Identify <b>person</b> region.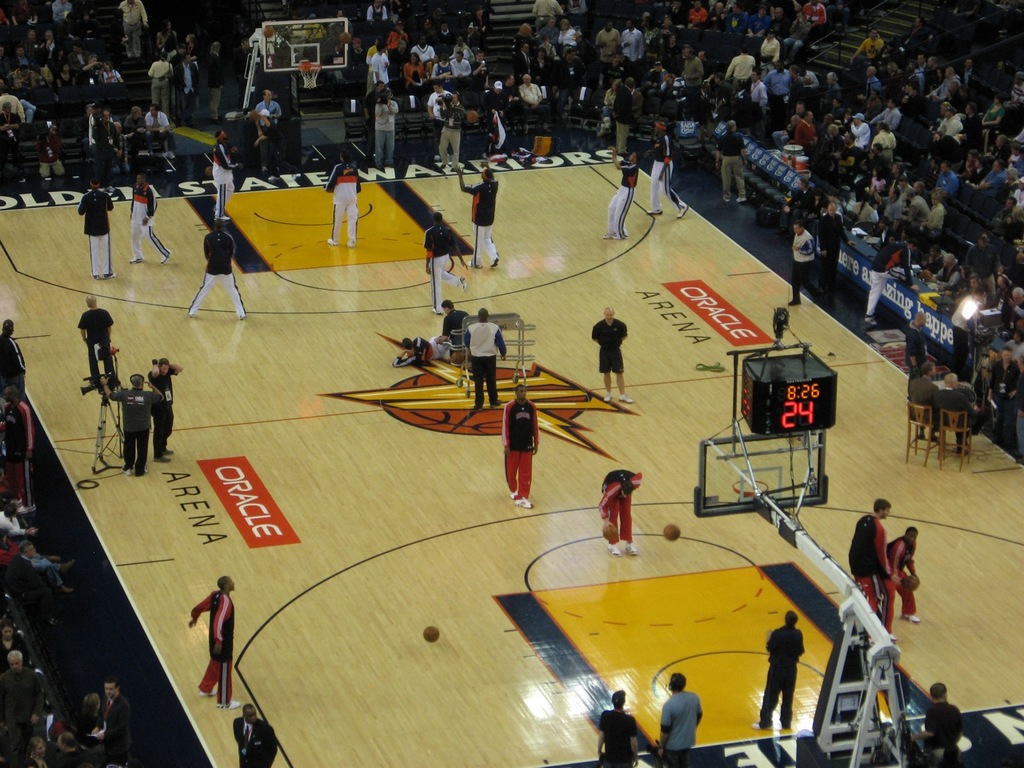
Region: rect(790, 222, 823, 304).
